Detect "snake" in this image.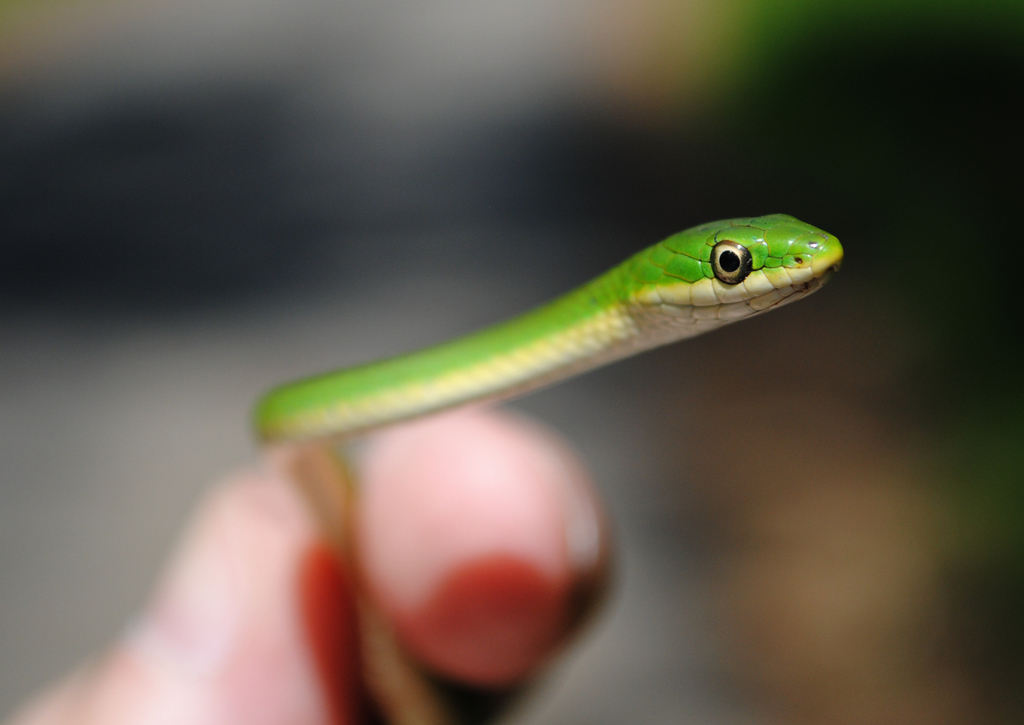
Detection: region(250, 211, 845, 724).
